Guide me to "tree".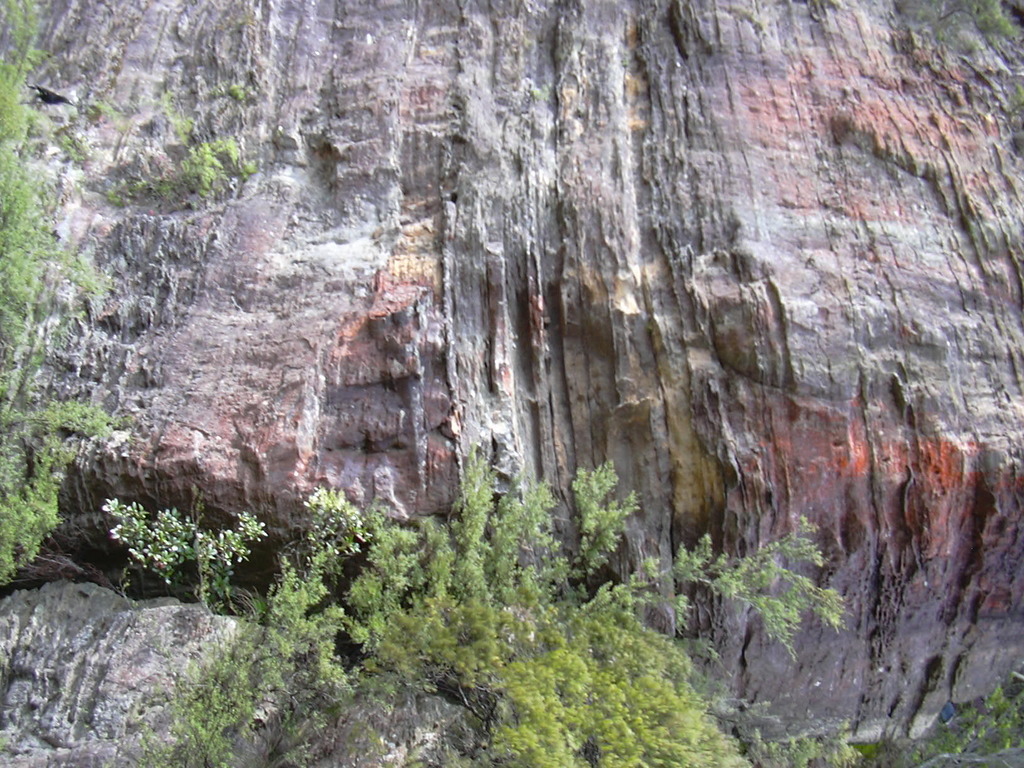
Guidance: [x1=917, y1=0, x2=1023, y2=40].
